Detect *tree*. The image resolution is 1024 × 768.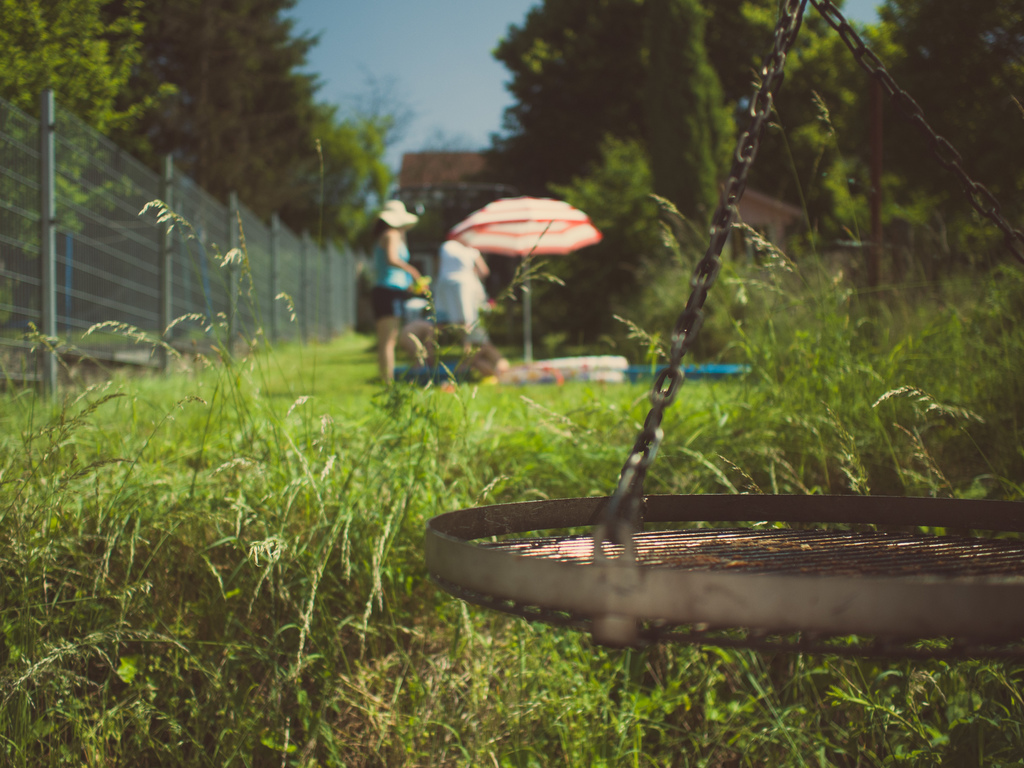
l=484, t=0, r=851, b=228.
